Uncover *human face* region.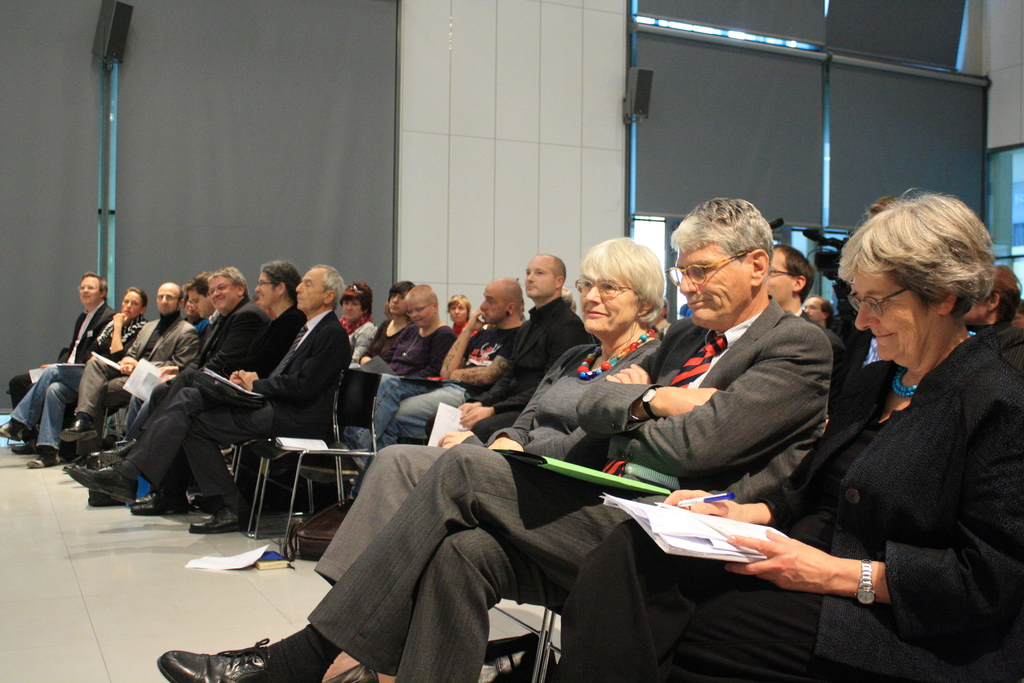
Uncovered: BBox(343, 299, 360, 320).
